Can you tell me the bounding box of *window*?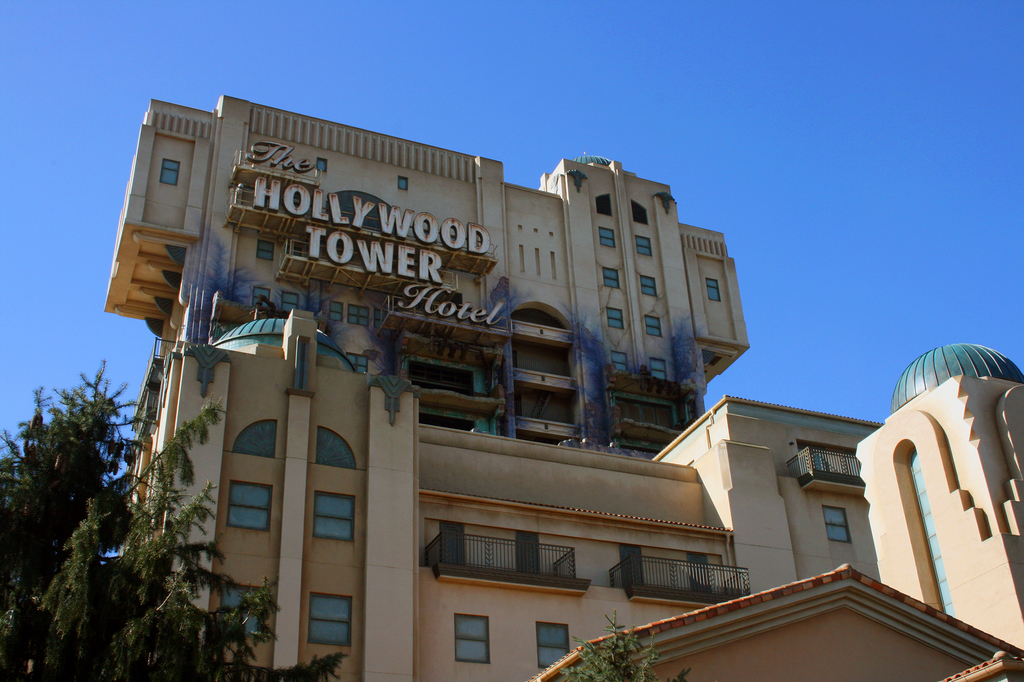
region(318, 155, 324, 170).
